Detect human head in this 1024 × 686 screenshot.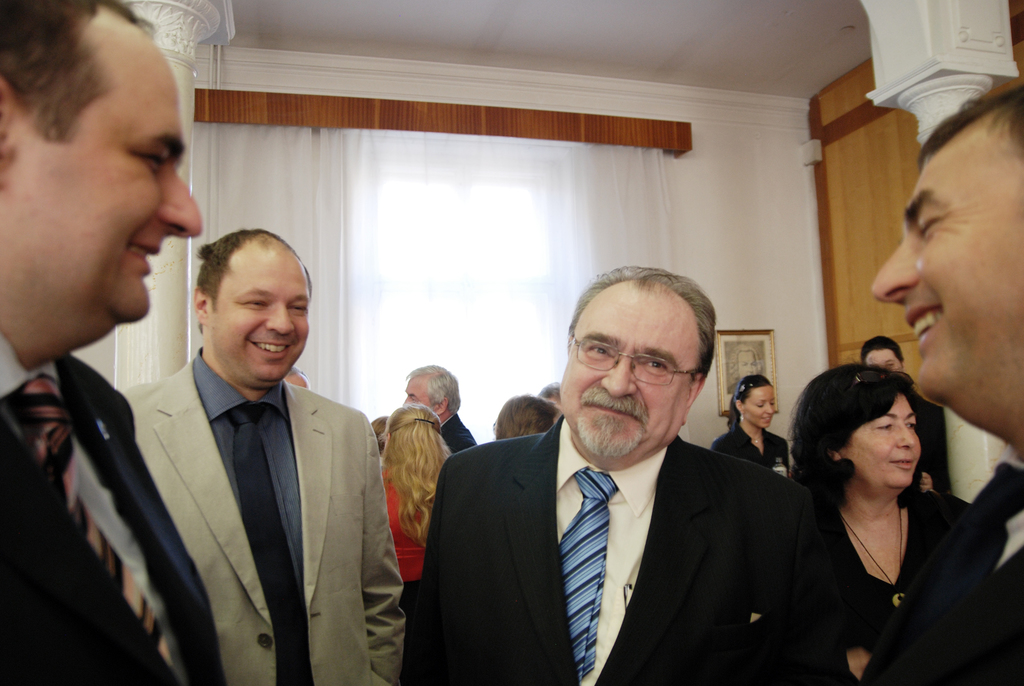
Detection: bbox=(790, 363, 925, 500).
